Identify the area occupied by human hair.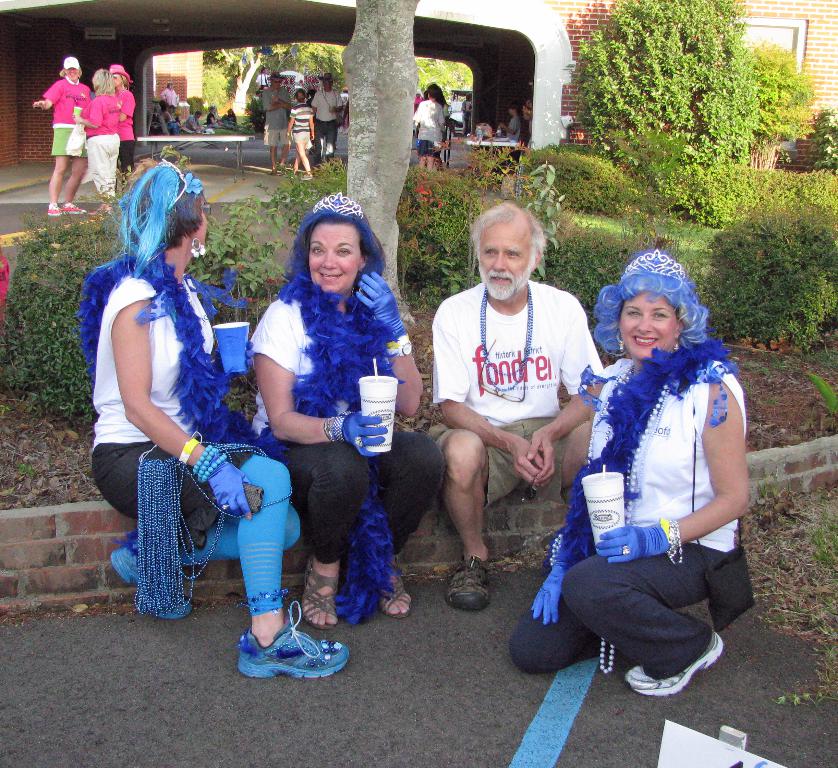
Area: [161,102,171,113].
